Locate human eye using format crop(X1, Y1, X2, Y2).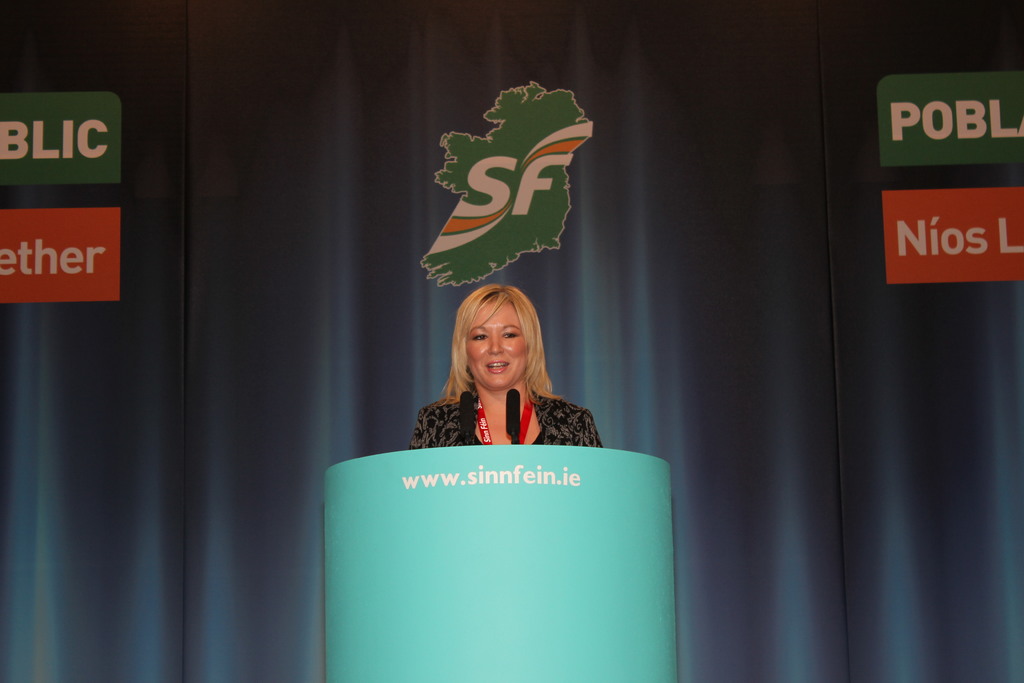
crop(468, 332, 485, 345).
